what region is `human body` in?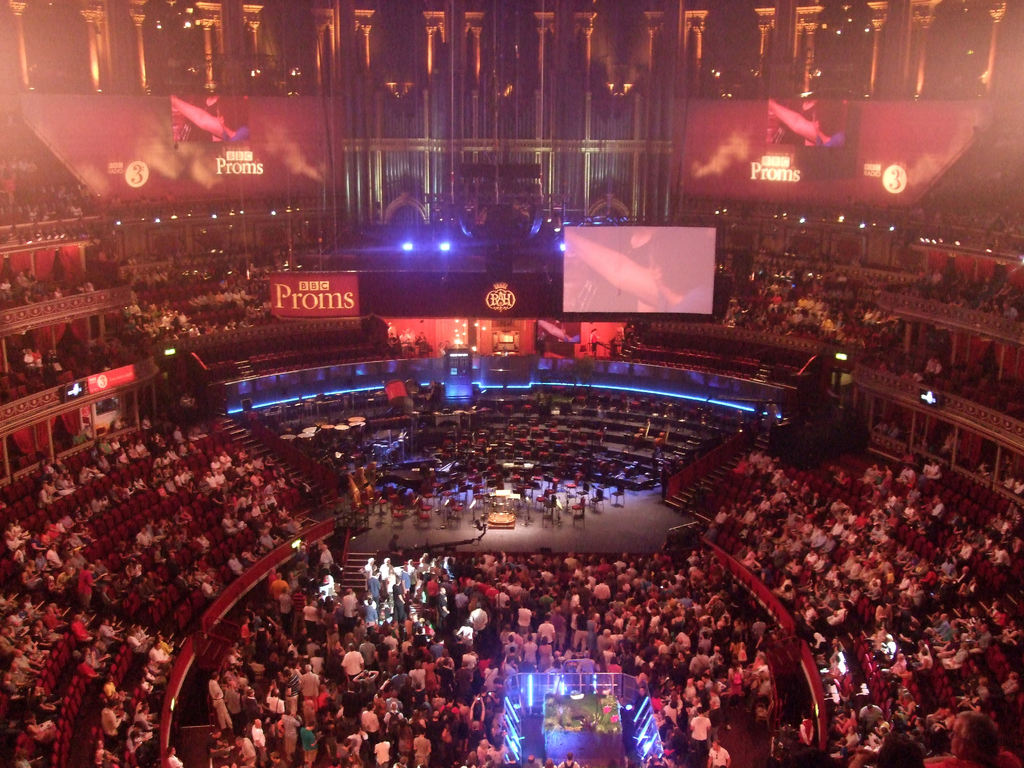
select_region(17, 637, 38, 653).
